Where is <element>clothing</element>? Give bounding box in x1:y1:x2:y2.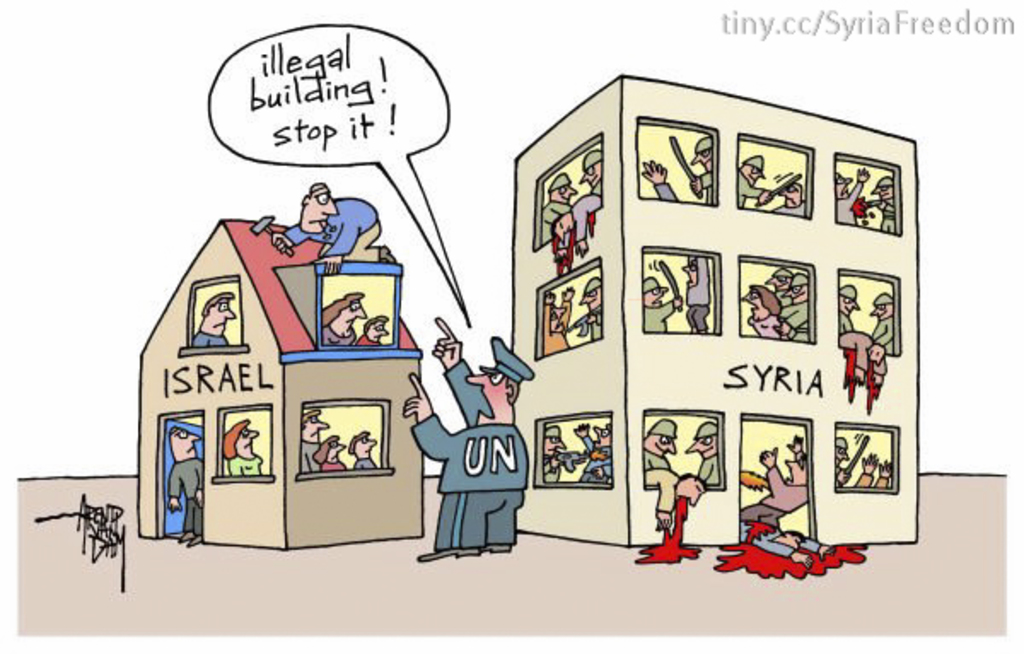
283:193:382:268.
